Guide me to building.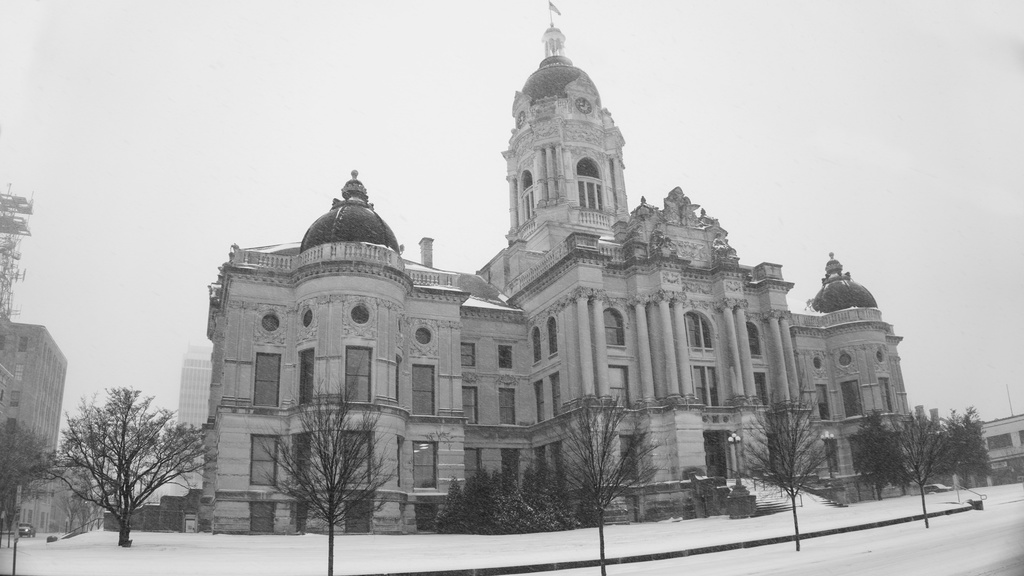
Guidance: [181,344,220,436].
